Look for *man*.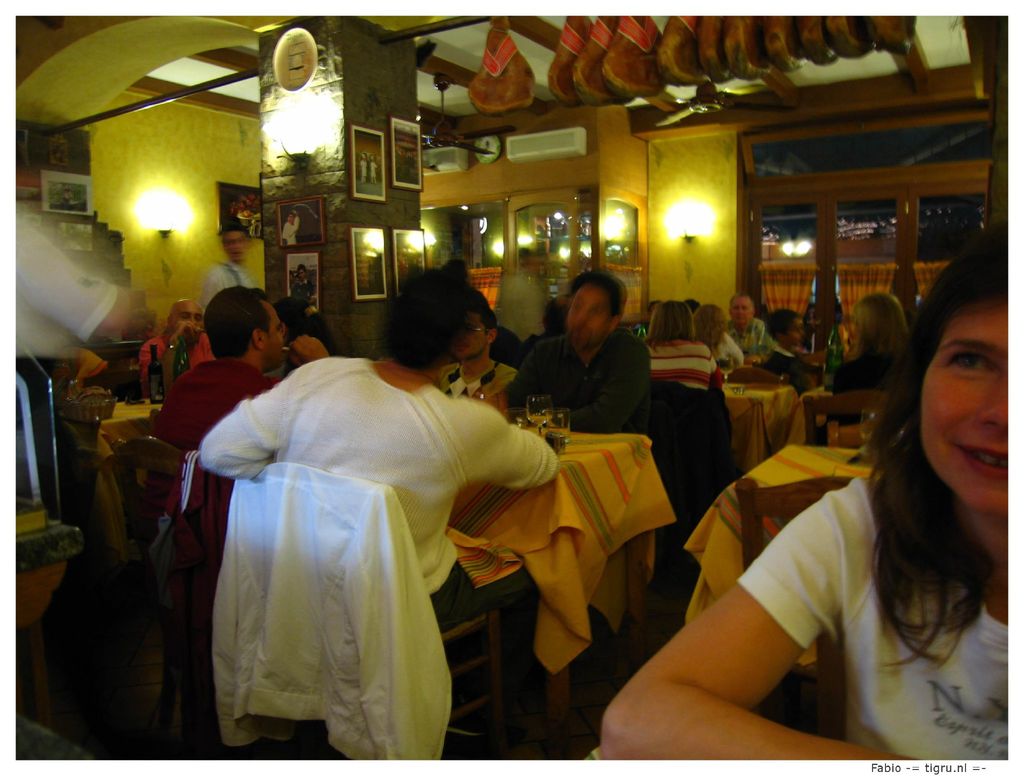
Found: left=185, top=269, right=564, bottom=663.
